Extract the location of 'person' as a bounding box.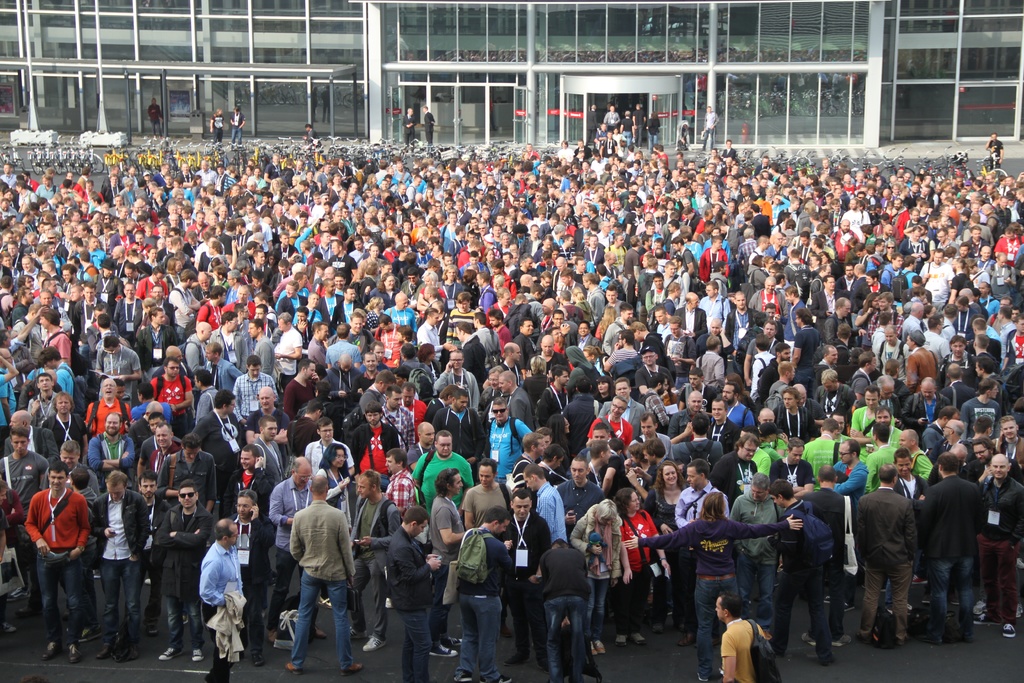
select_region(429, 349, 485, 420).
